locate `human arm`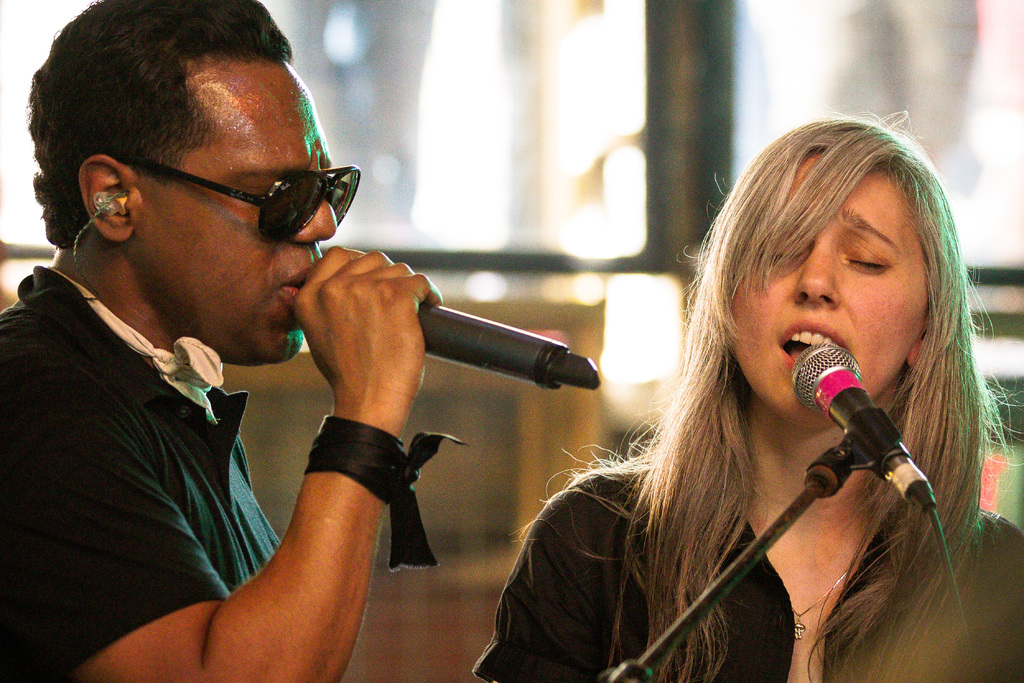
locate(0, 236, 451, 682)
